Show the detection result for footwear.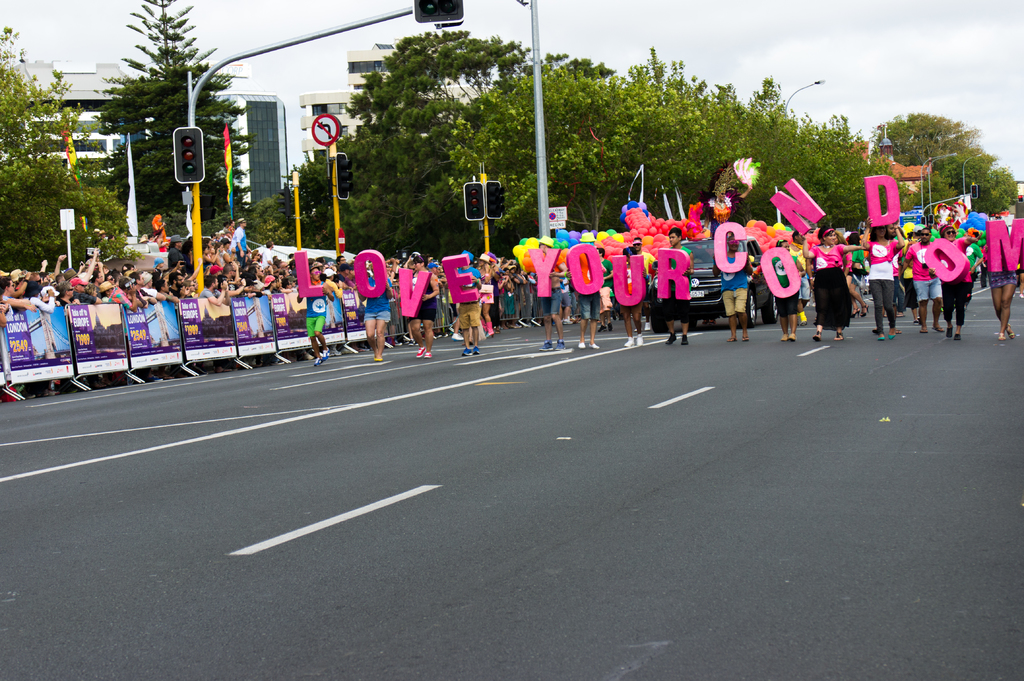
pyautogui.locateOnScreen(922, 329, 928, 333).
